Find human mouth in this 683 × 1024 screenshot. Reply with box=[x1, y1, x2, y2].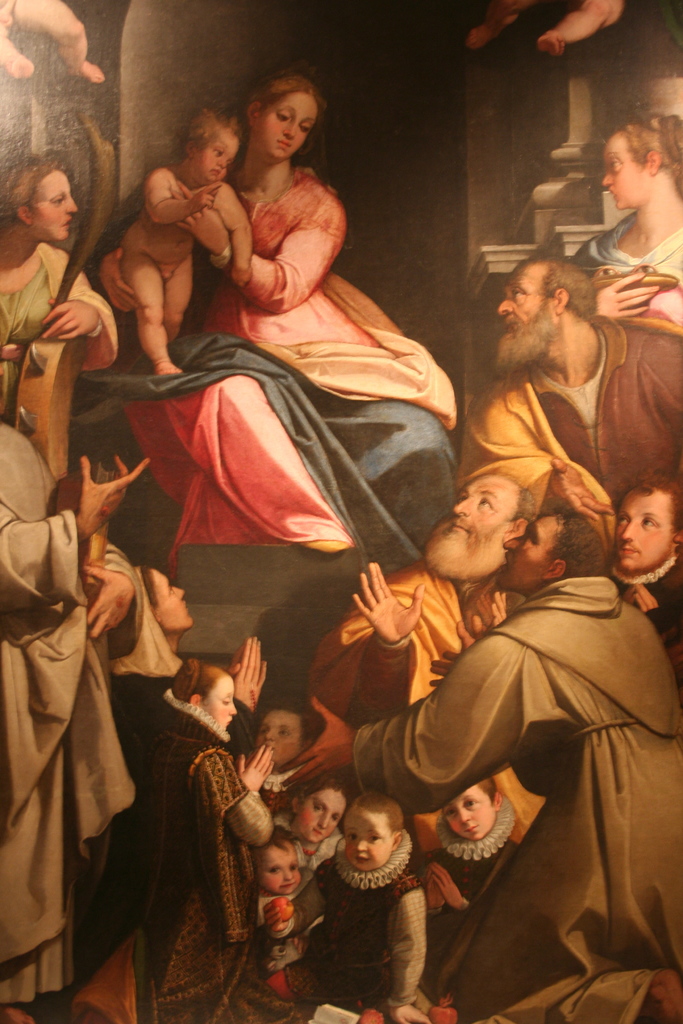
box=[63, 216, 67, 228].
